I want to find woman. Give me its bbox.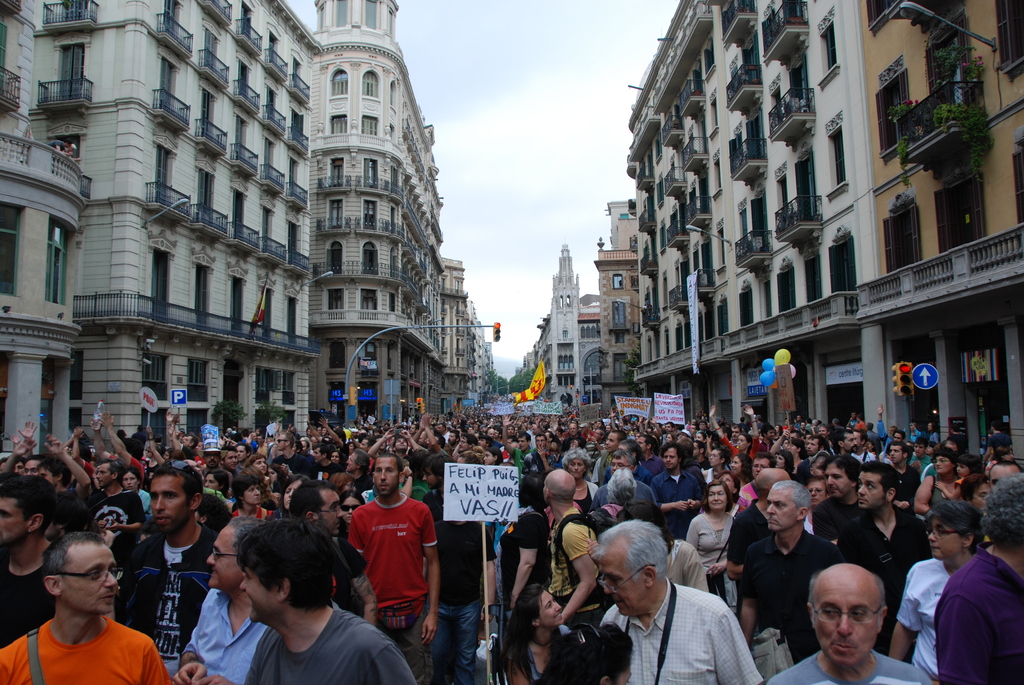
[684, 481, 736, 597].
